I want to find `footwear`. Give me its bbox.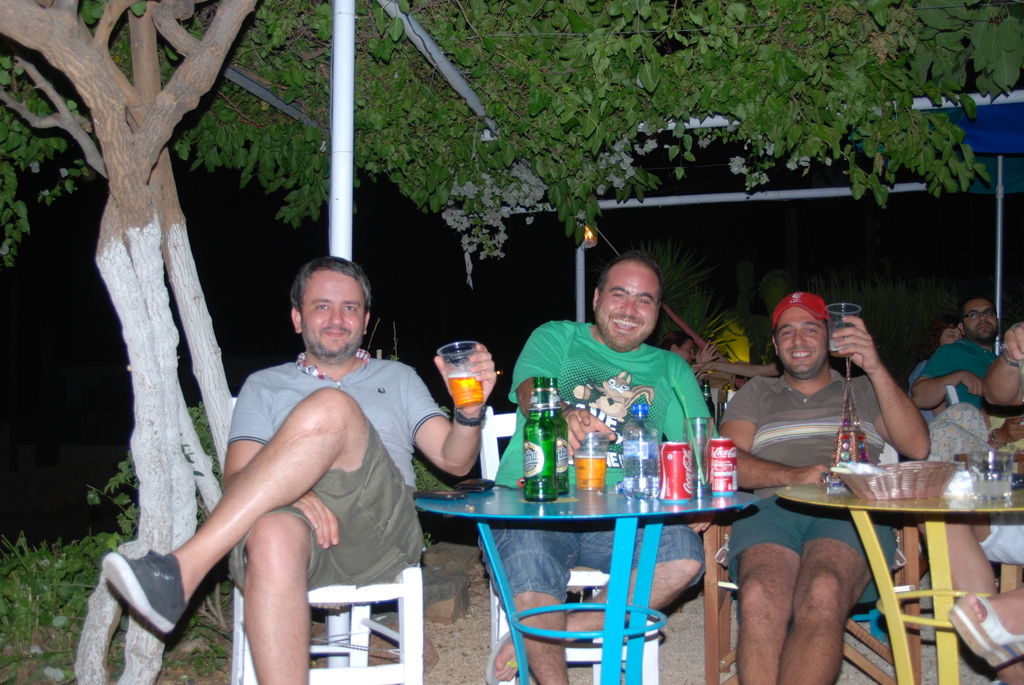
box(946, 592, 1023, 672).
